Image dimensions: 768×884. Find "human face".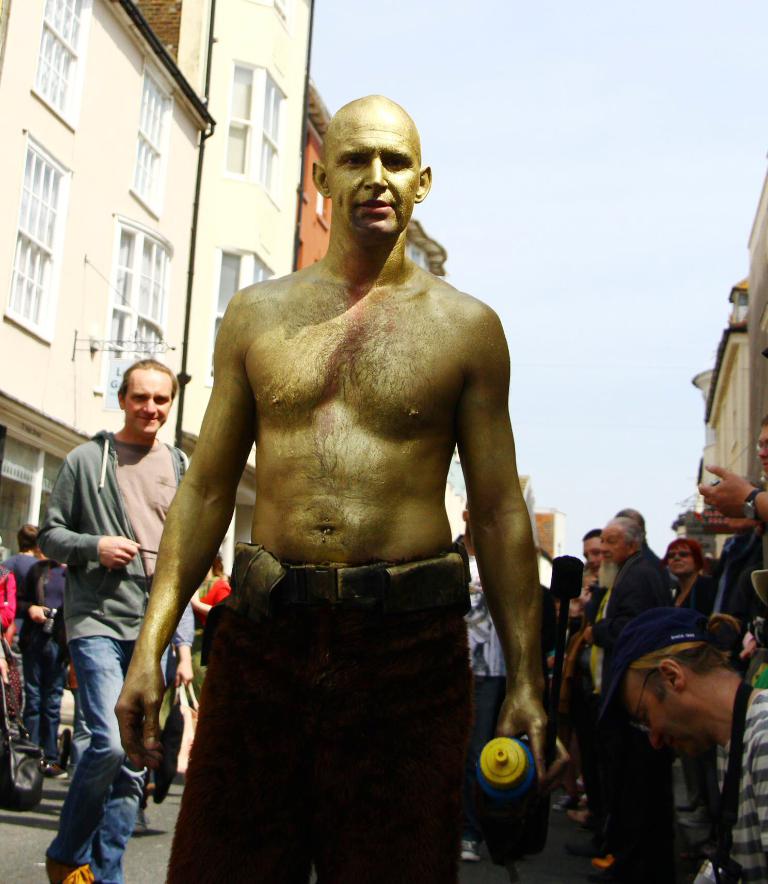
crop(586, 534, 598, 561).
